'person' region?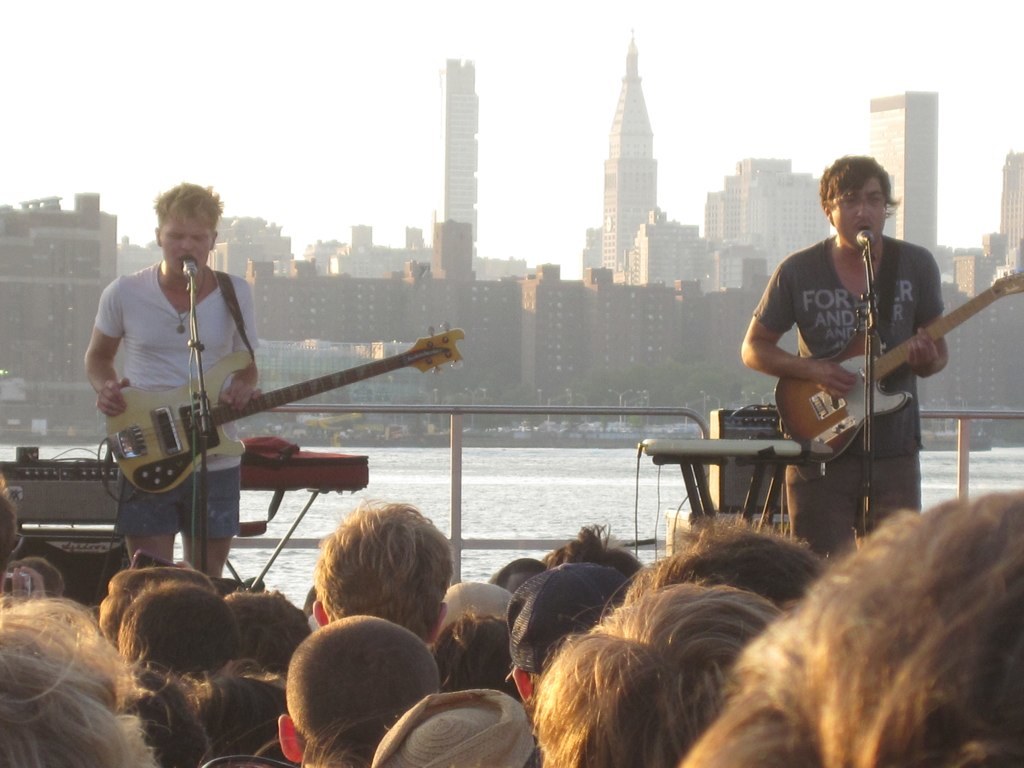
bbox=[742, 156, 950, 563]
